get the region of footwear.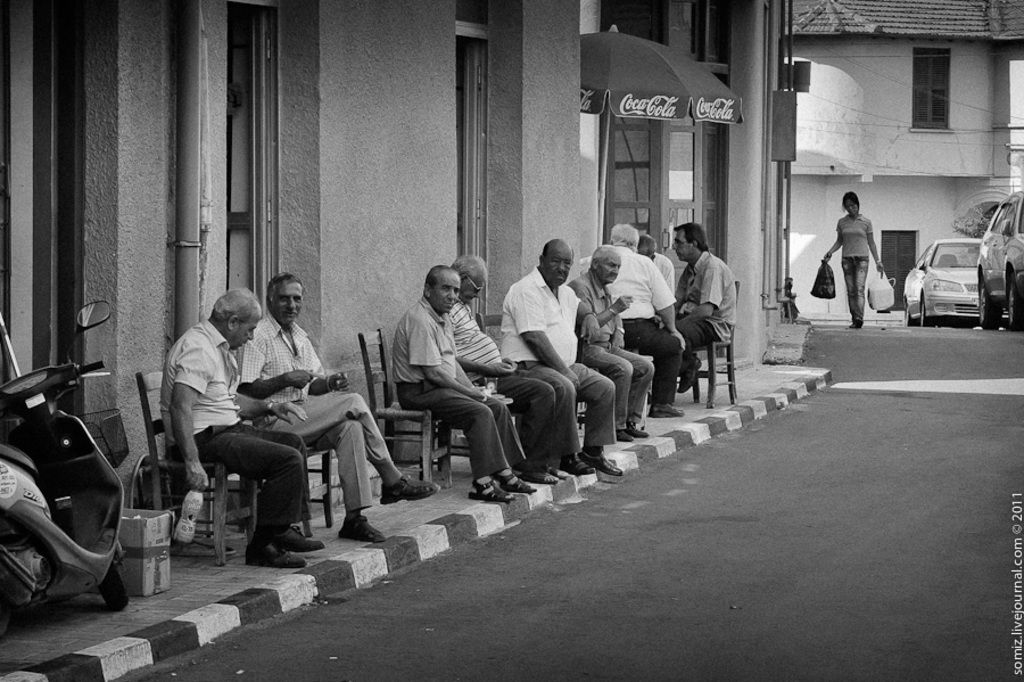
520:463:560:485.
